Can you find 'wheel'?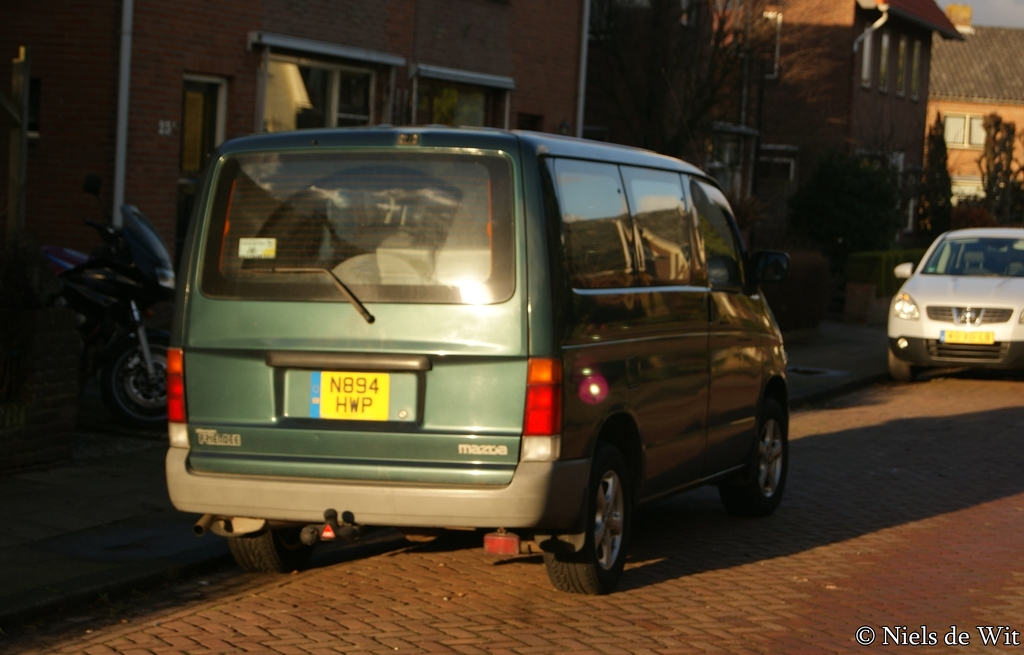
Yes, bounding box: crop(104, 338, 176, 436).
